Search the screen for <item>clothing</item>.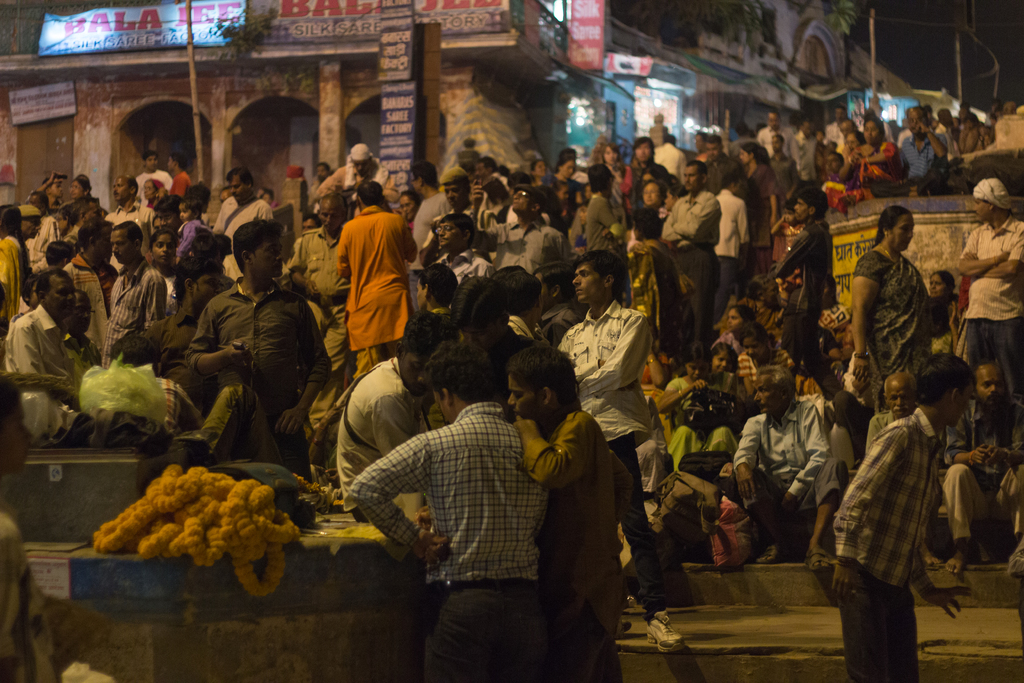
Found at crop(664, 378, 732, 465).
